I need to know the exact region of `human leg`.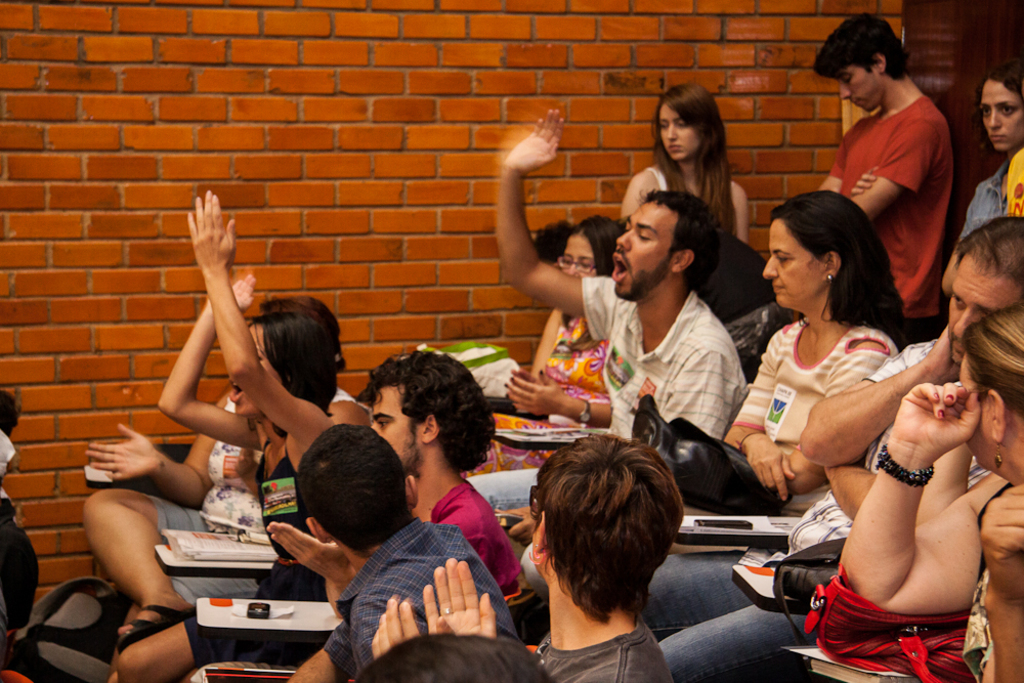
Region: select_region(662, 604, 818, 682).
